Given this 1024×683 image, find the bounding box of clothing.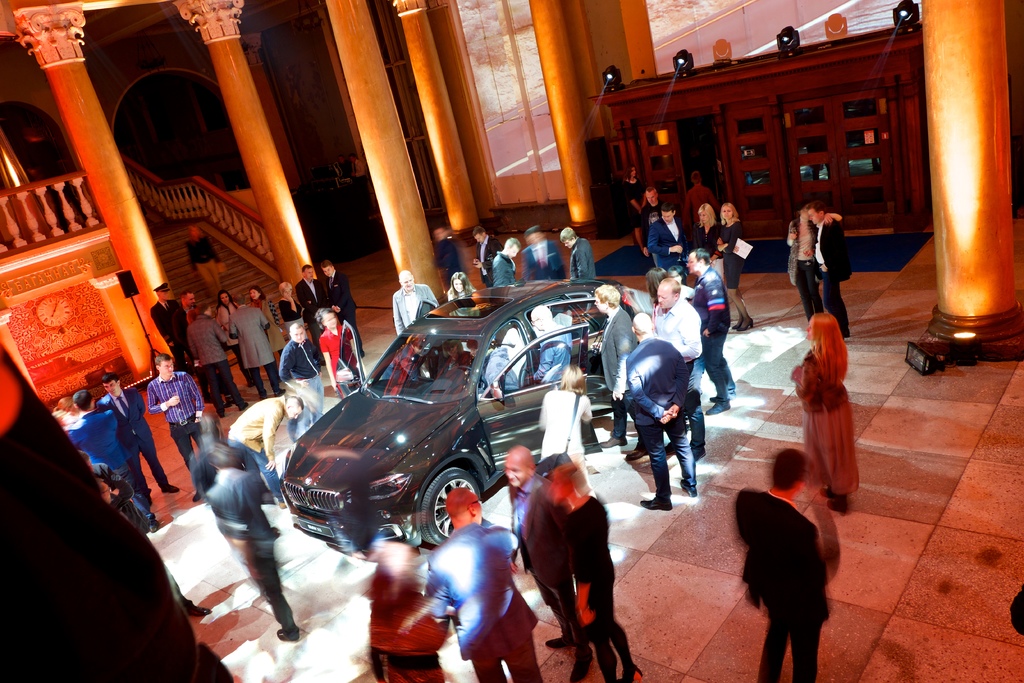
{"x1": 528, "y1": 384, "x2": 595, "y2": 485}.
